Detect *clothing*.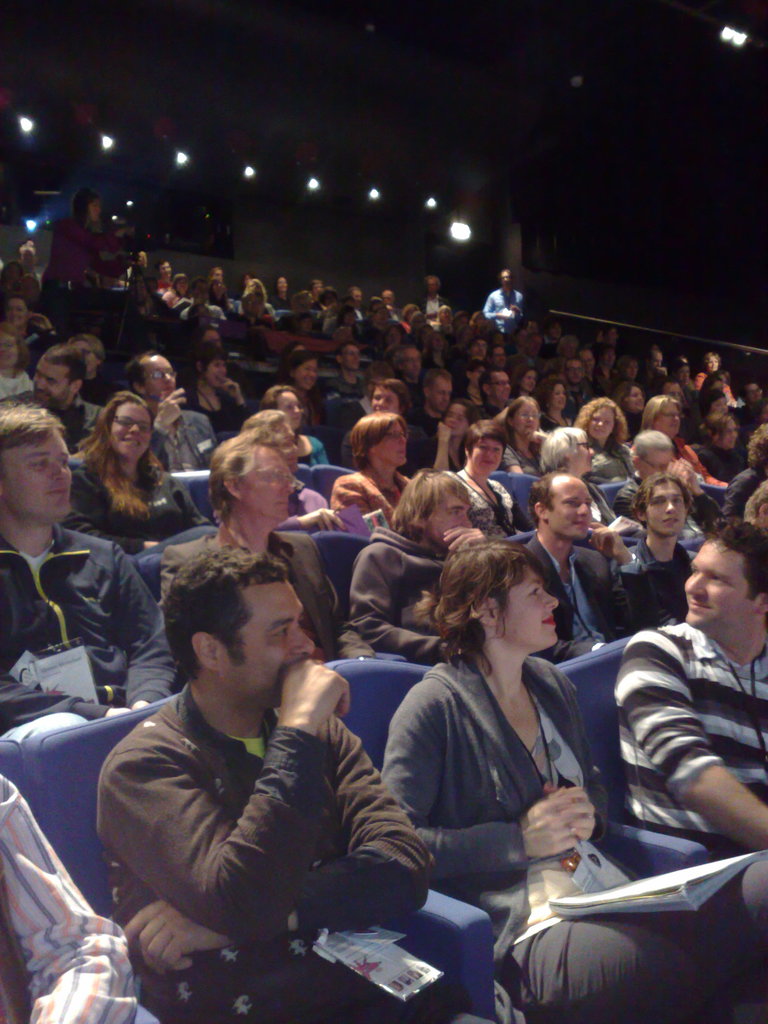
Detected at x1=56, y1=452, x2=210, y2=548.
